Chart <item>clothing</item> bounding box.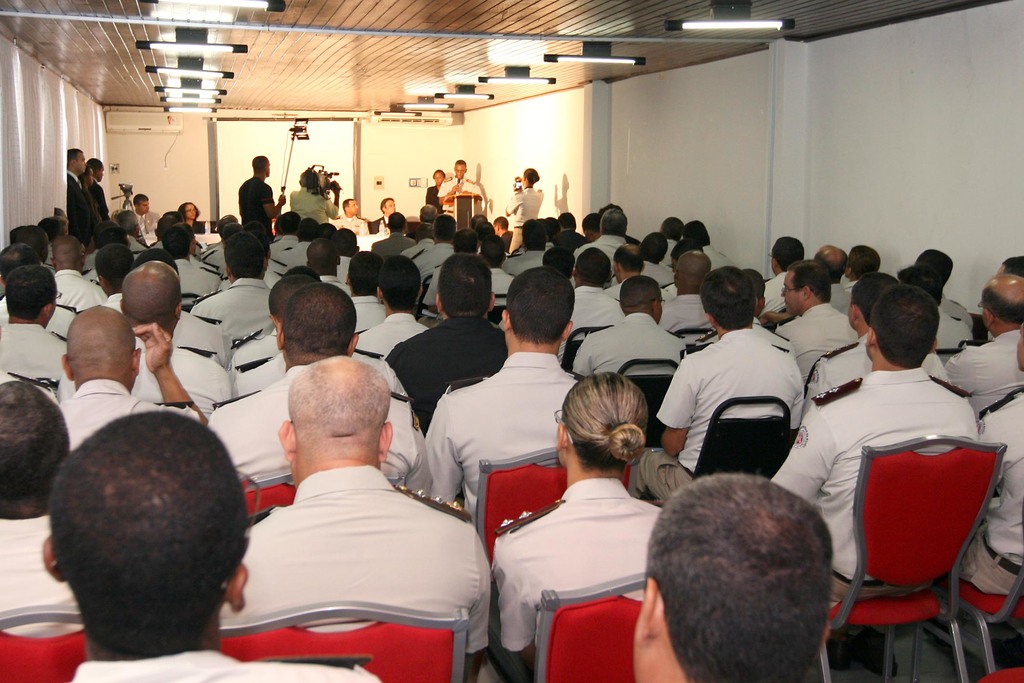
Charted: 0,172,1023,671.
